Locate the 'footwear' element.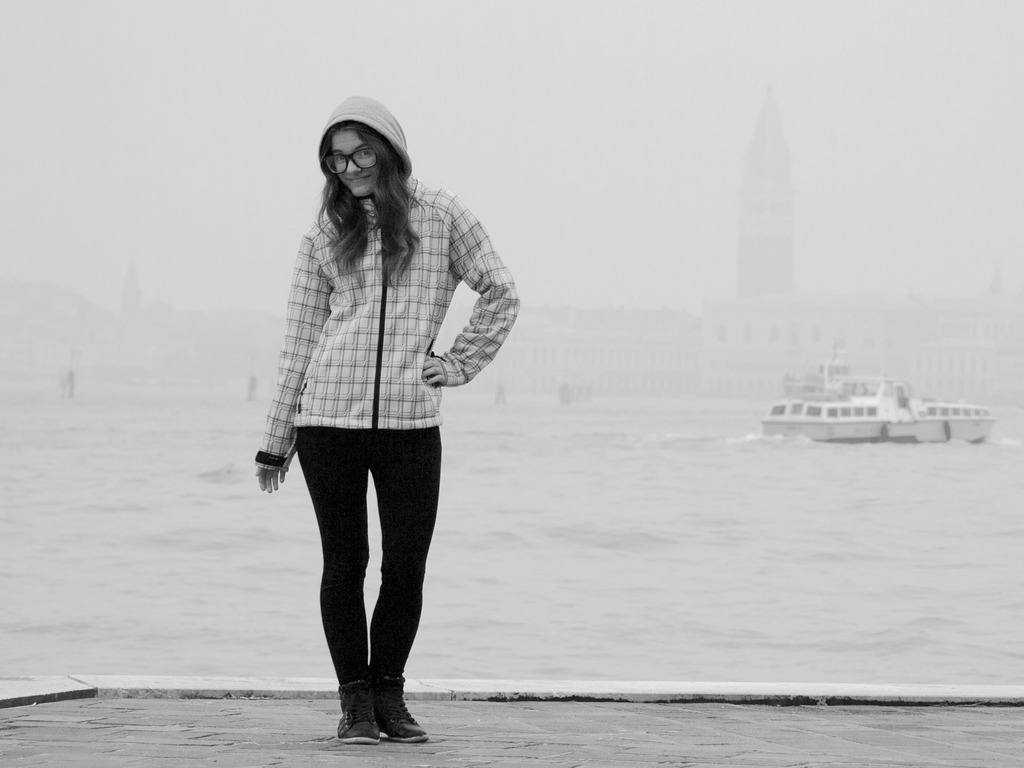
Element bbox: [x1=330, y1=678, x2=380, y2=742].
